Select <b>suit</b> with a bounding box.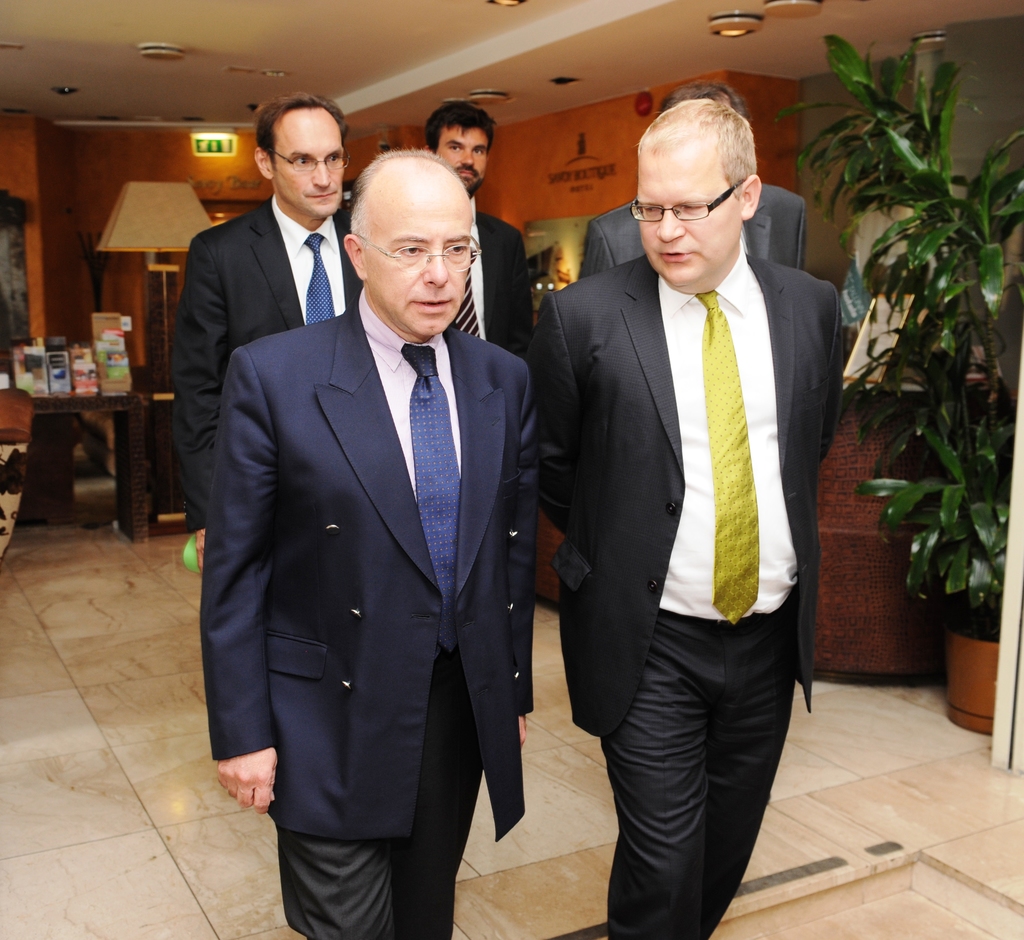
bbox=[447, 195, 529, 355].
